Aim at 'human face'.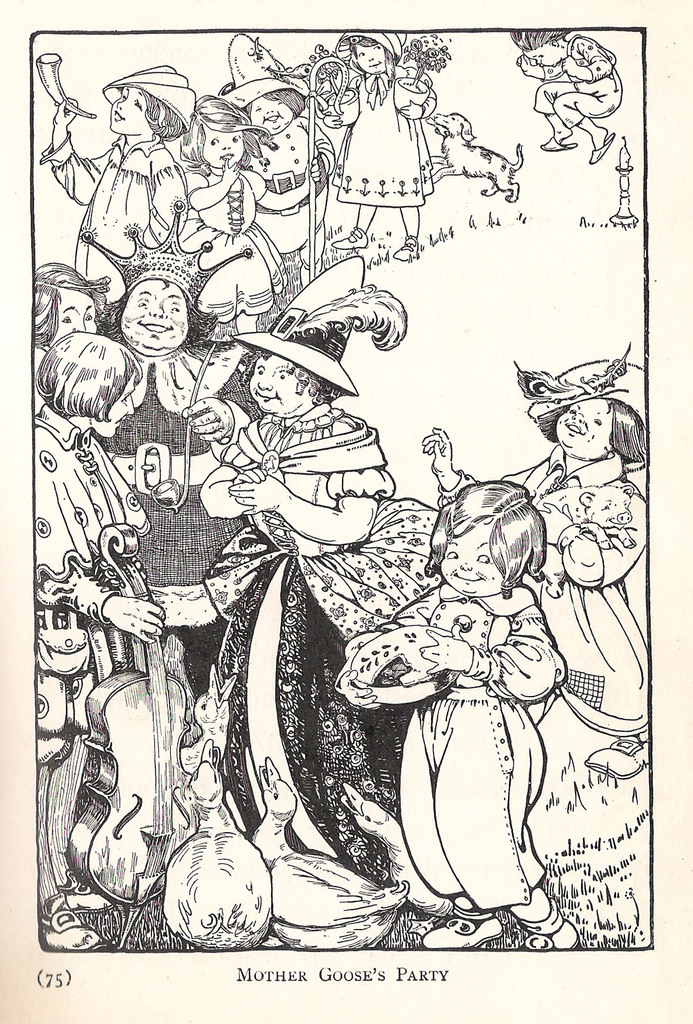
Aimed at 555, 399, 612, 460.
